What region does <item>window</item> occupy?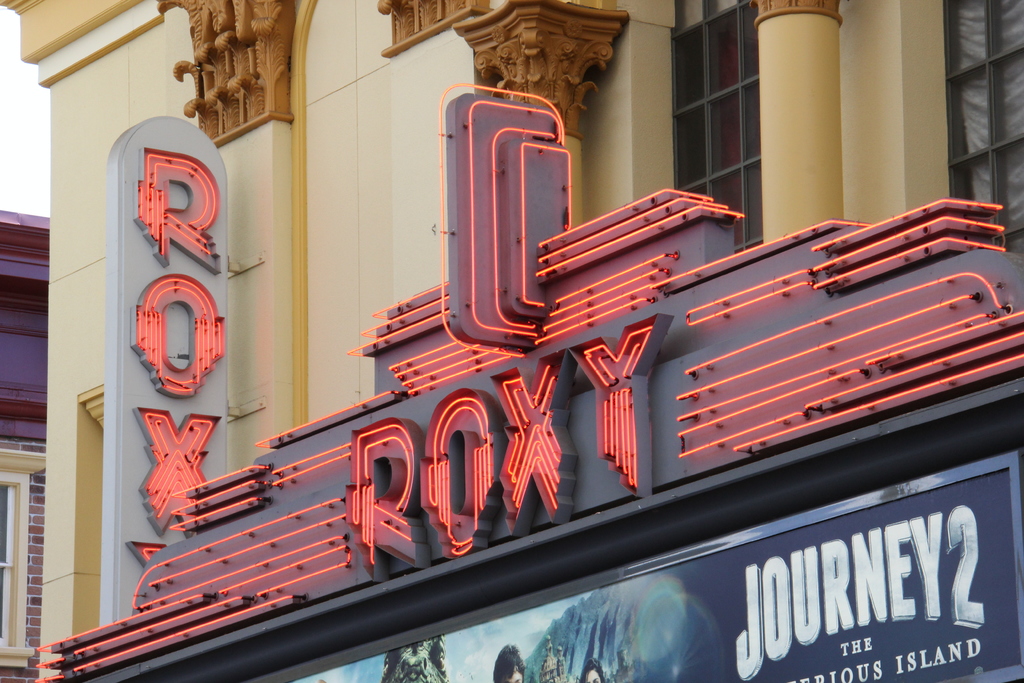
bbox=(0, 448, 52, 677).
